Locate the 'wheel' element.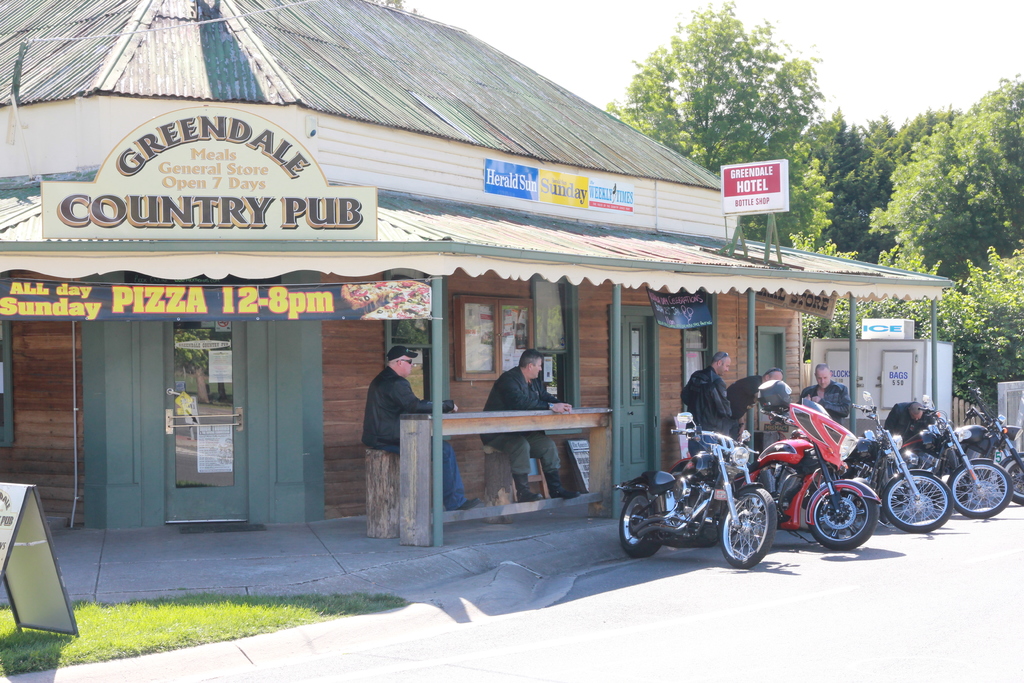
Element bbox: l=948, t=460, r=1014, b=518.
